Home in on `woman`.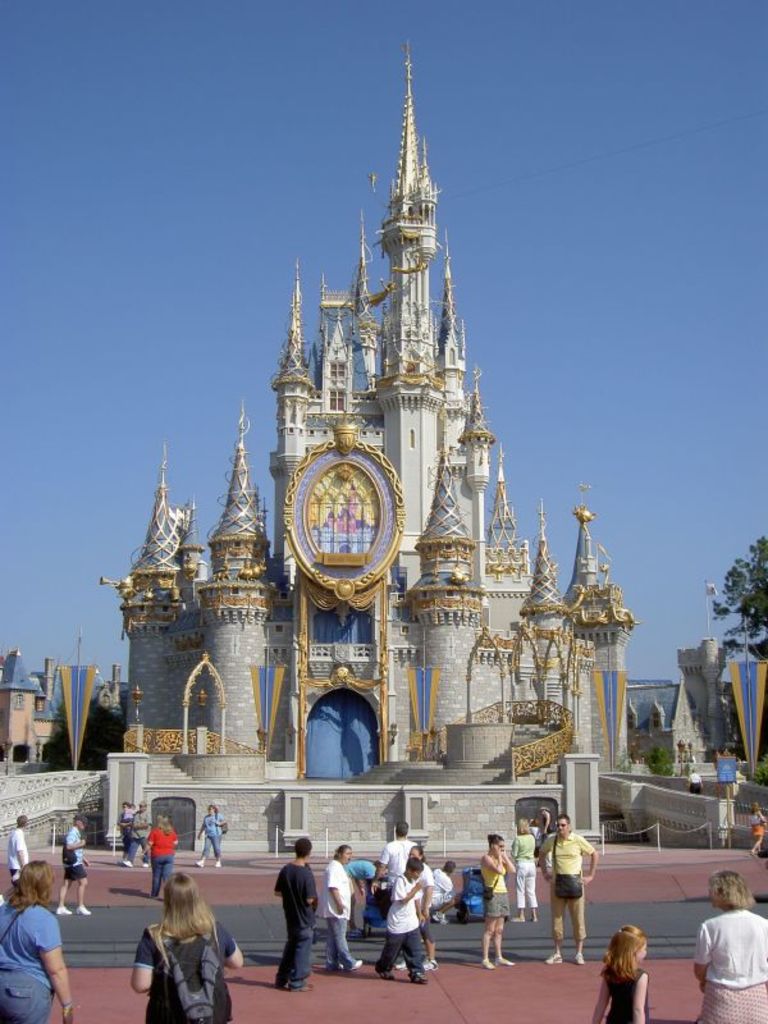
Homed in at select_region(506, 818, 541, 925).
